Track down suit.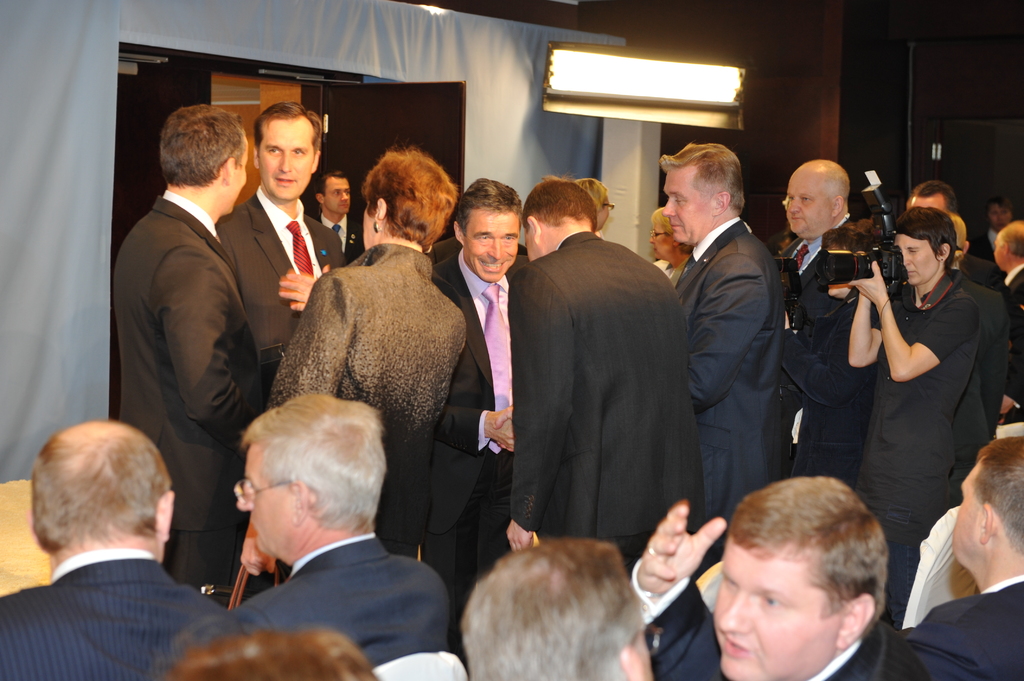
Tracked to bbox=(0, 549, 248, 680).
